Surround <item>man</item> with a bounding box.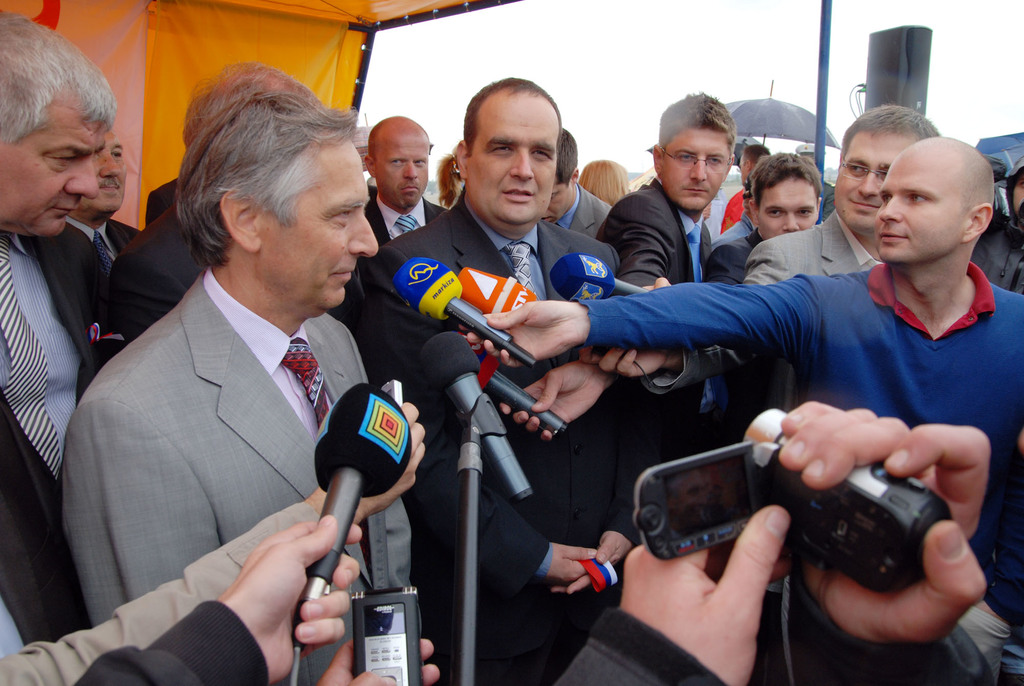
(602, 90, 737, 289).
